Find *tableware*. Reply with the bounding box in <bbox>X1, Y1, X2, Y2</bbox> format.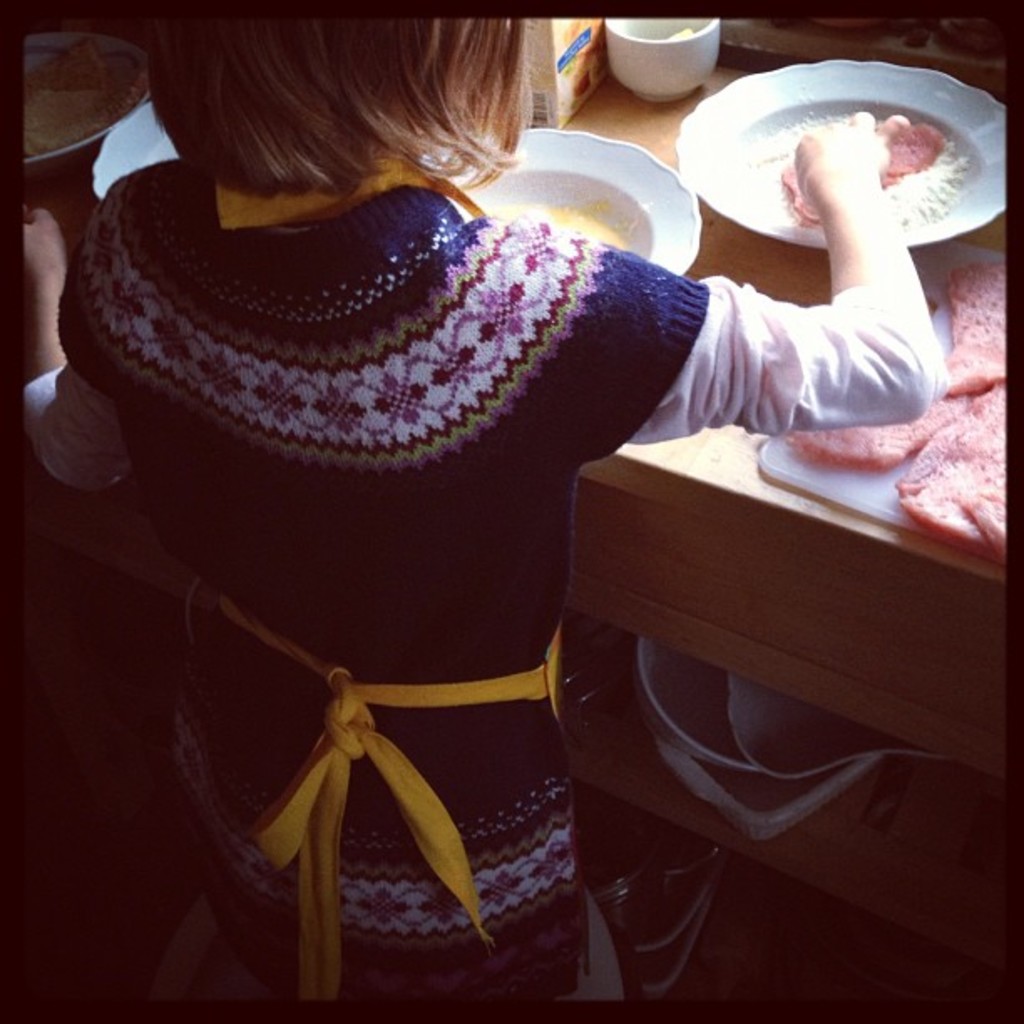
<bbox>728, 52, 1023, 248</bbox>.
